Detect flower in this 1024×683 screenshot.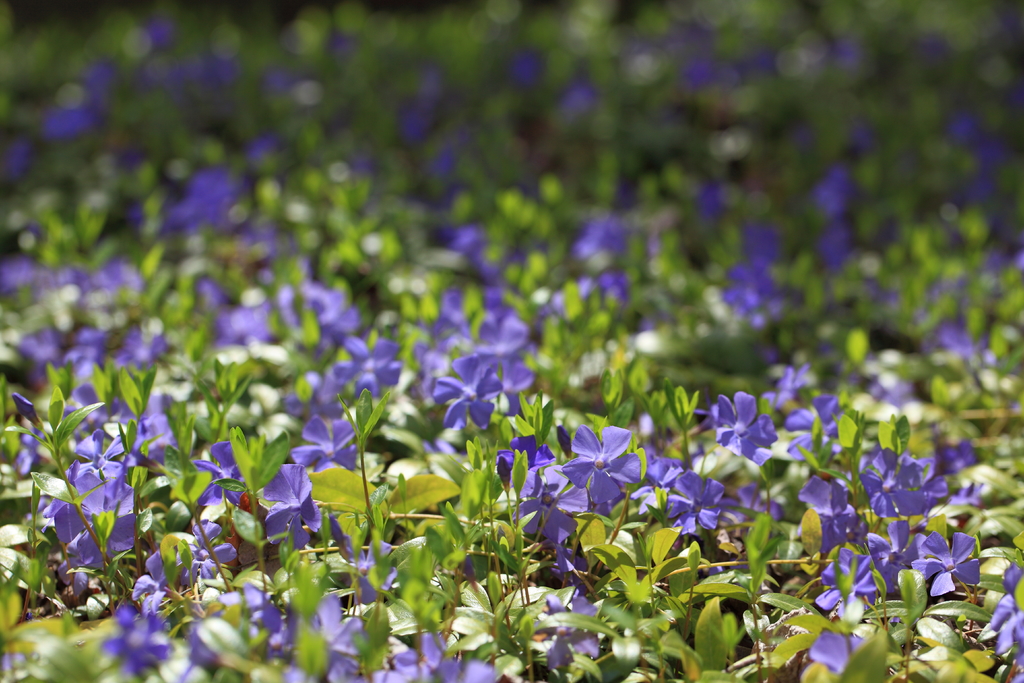
Detection: (x1=231, y1=578, x2=300, y2=649).
